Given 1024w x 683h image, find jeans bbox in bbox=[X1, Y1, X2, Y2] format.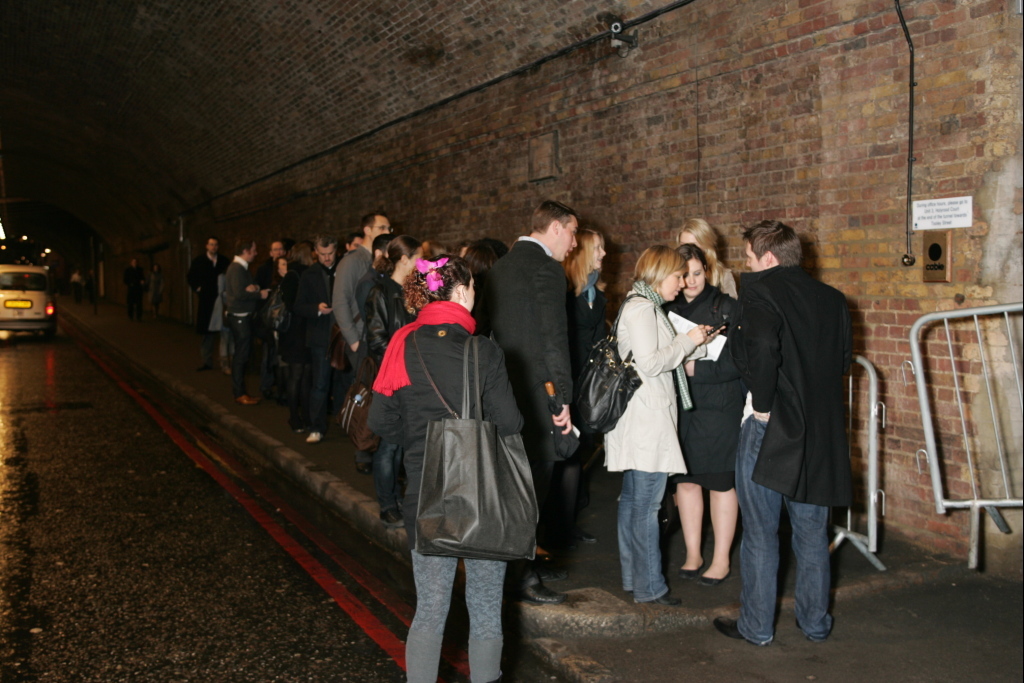
bbox=[735, 414, 831, 649].
